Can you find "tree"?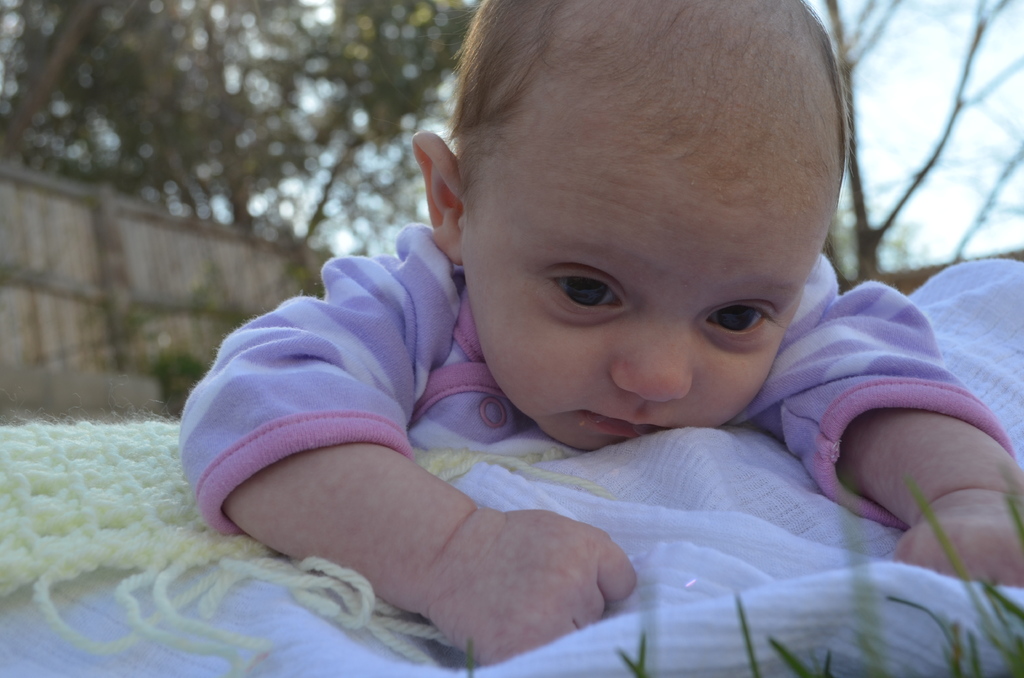
Yes, bounding box: <bbox>0, 0, 476, 234</bbox>.
